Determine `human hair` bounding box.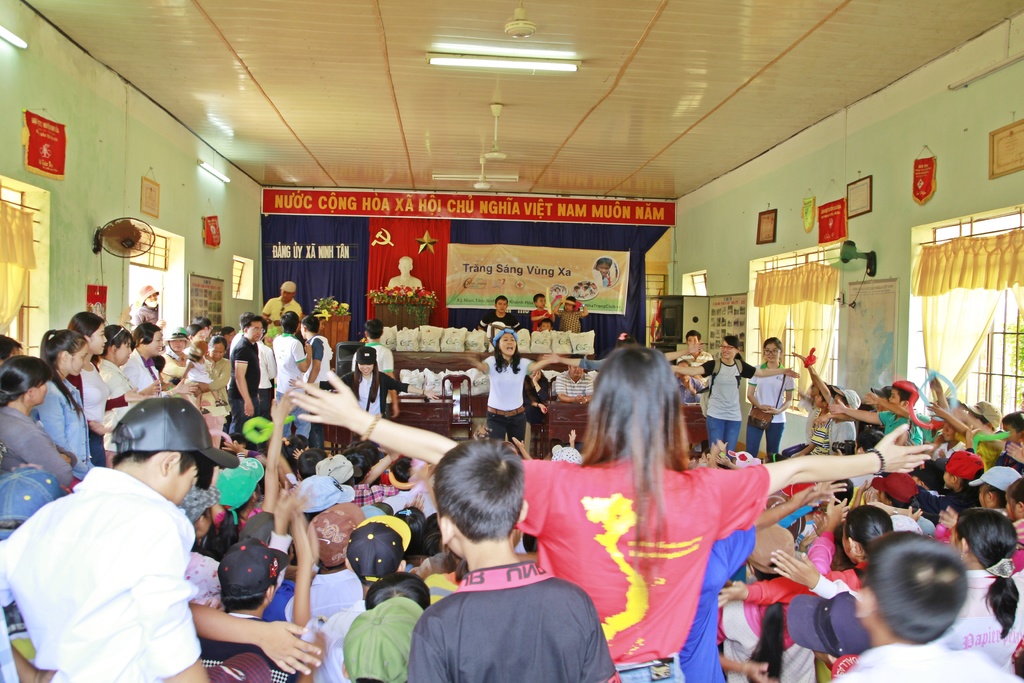
Determined: locate(303, 315, 321, 334).
